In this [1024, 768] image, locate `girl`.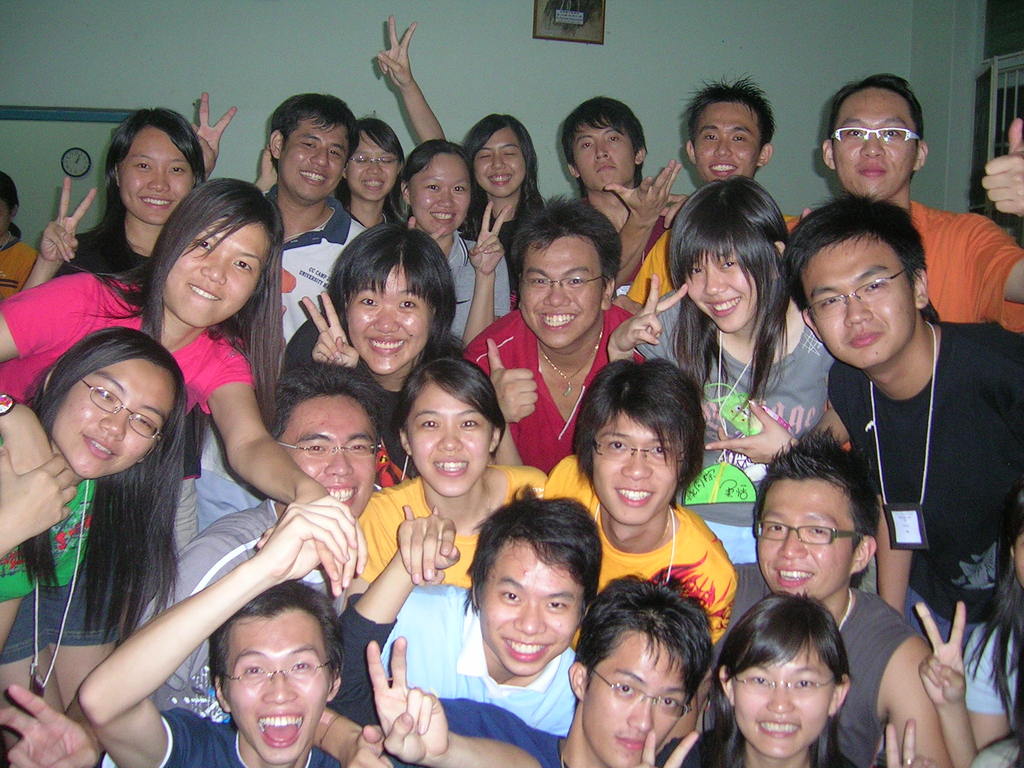
Bounding box: region(328, 111, 413, 236).
